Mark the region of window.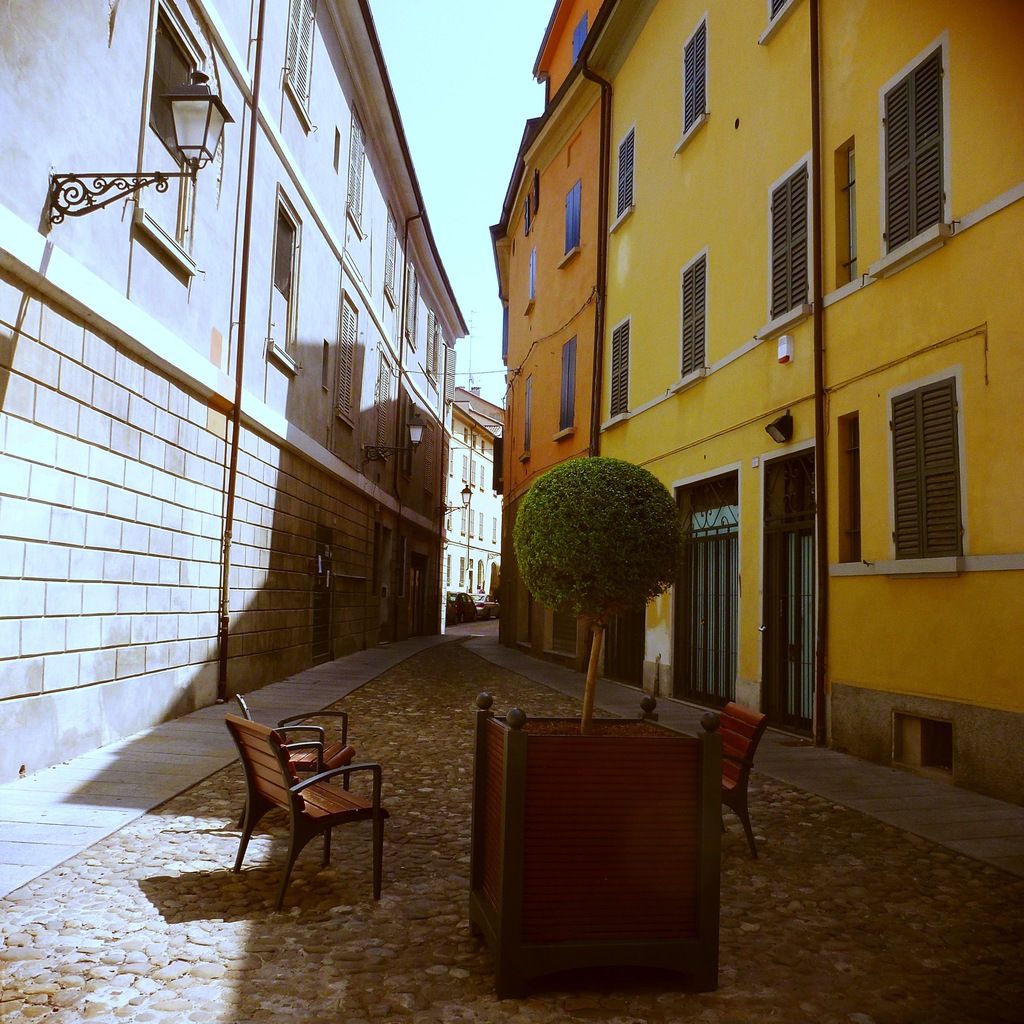
Region: left=468, top=558, right=473, bottom=593.
